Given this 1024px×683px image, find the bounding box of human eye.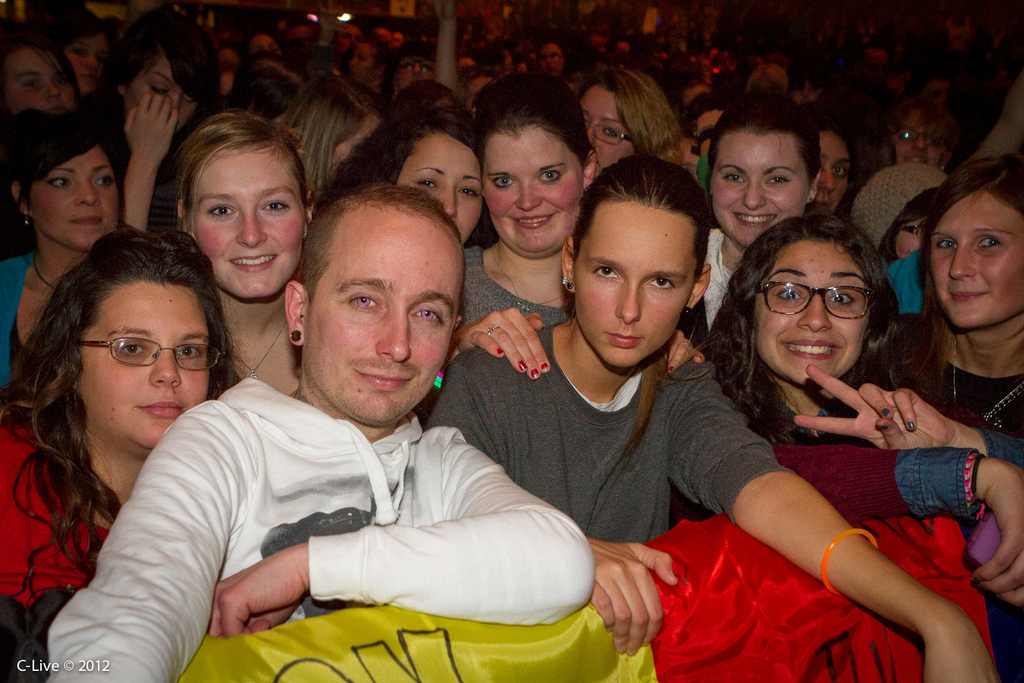
crop(491, 174, 516, 190).
